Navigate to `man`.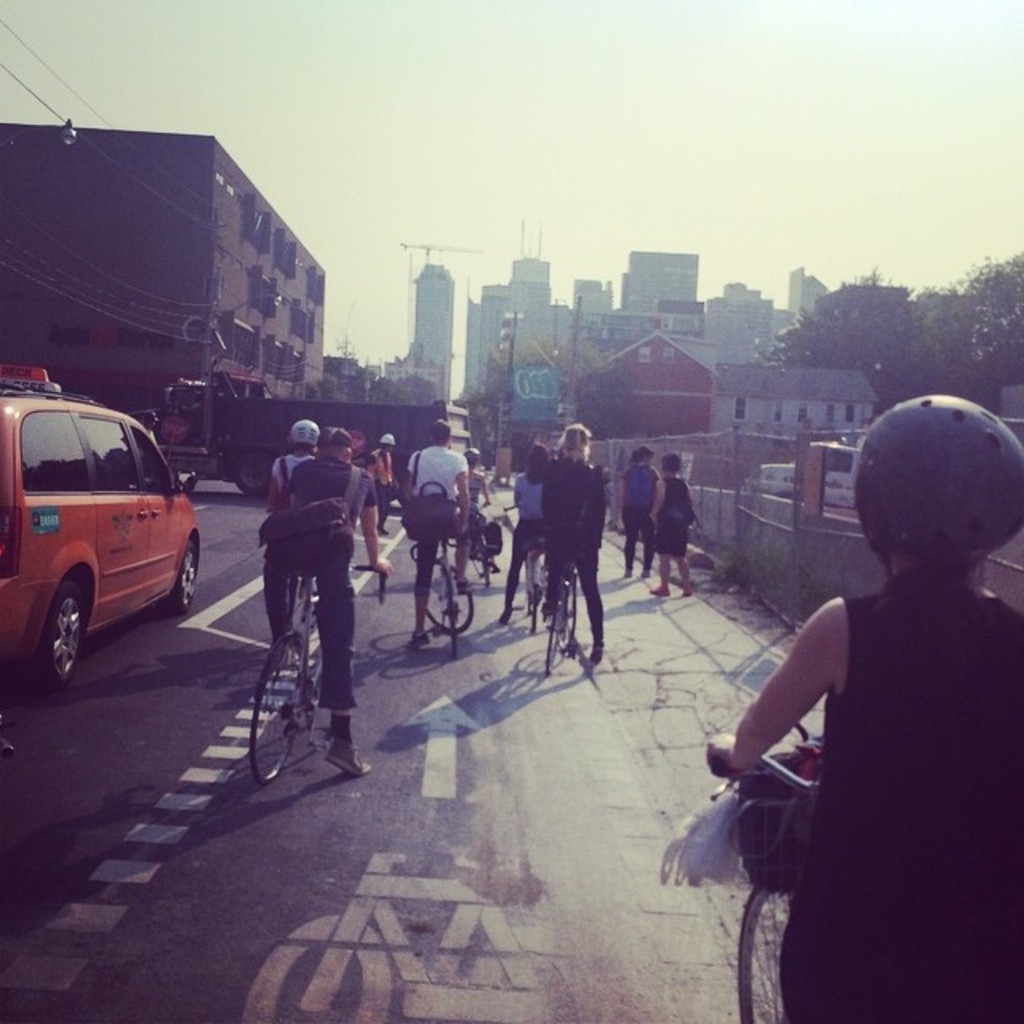
Navigation target: [x1=403, y1=416, x2=472, y2=648].
